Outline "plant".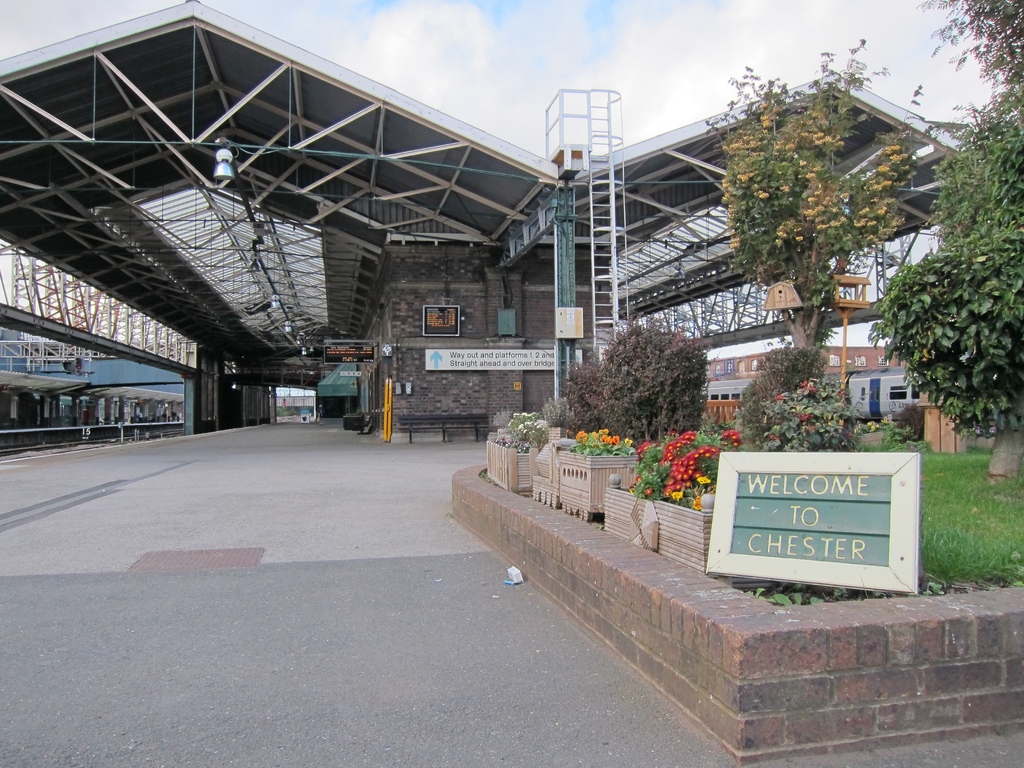
Outline: [left=571, top=429, right=634, bottom=458].
